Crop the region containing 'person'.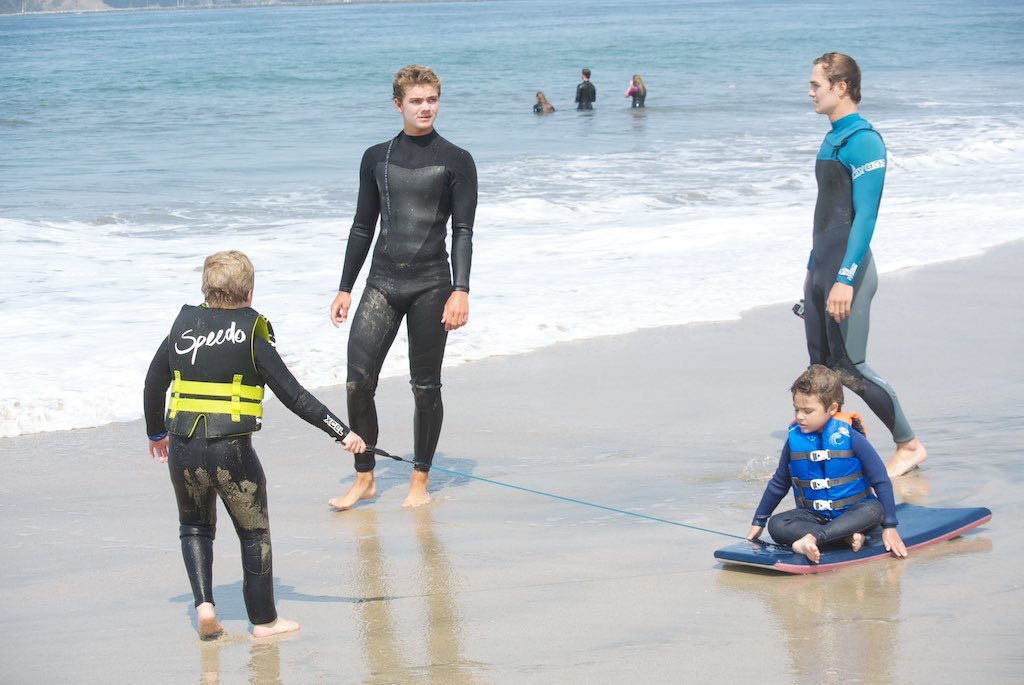
Crop region: x1=533, y1=89, x2=557, y2=113.
